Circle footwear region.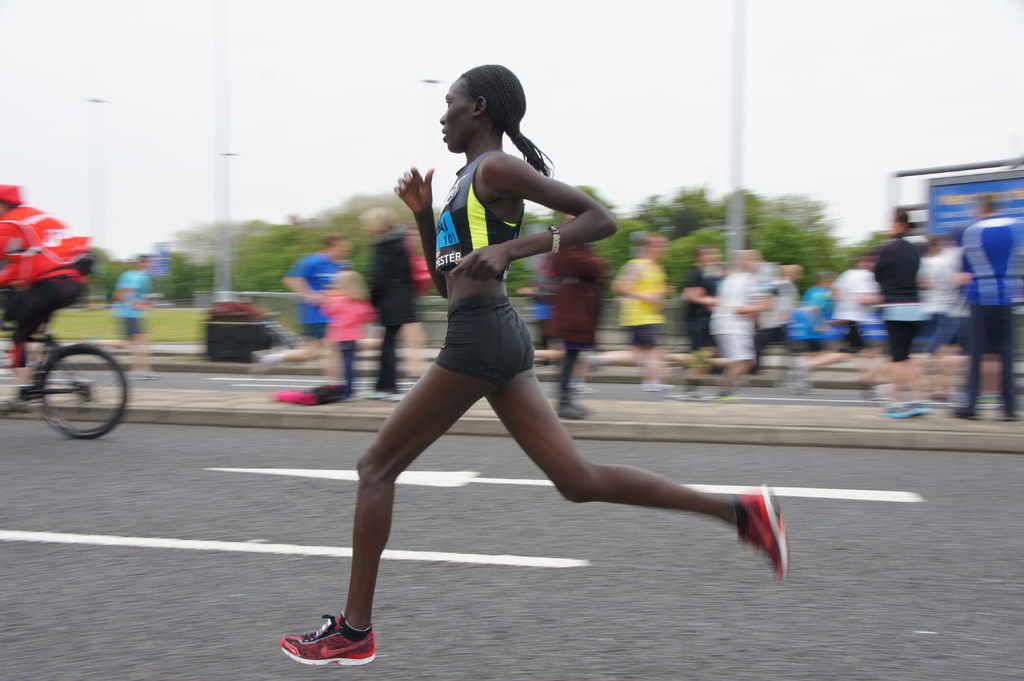
Region: bbox=(884, 401, 935, 419).
